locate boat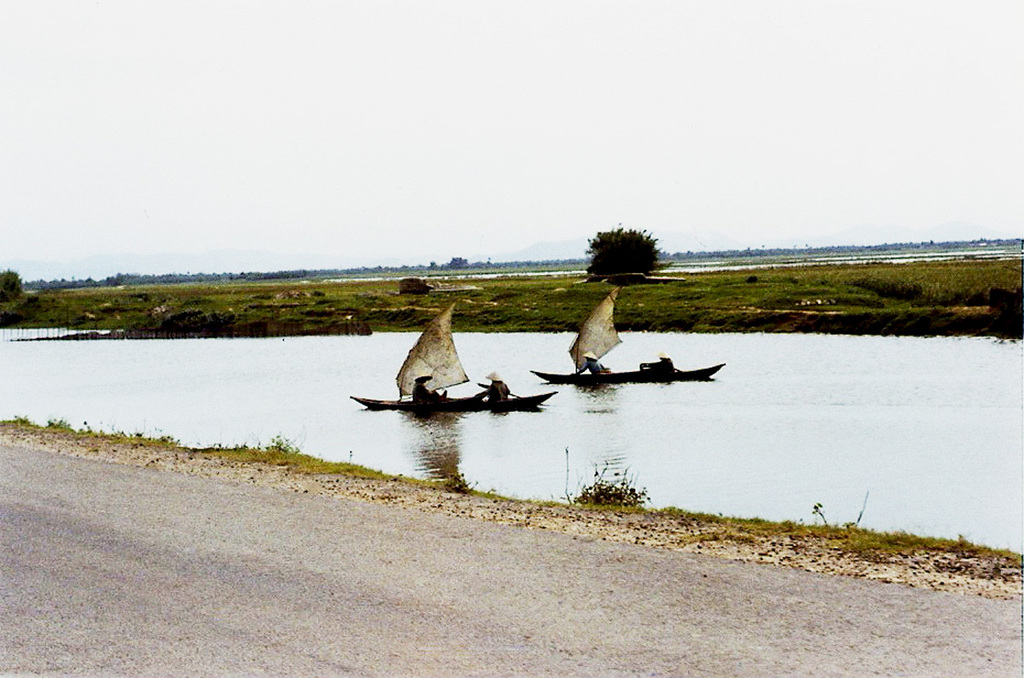
<region>543, 323, 738, 395</region>
